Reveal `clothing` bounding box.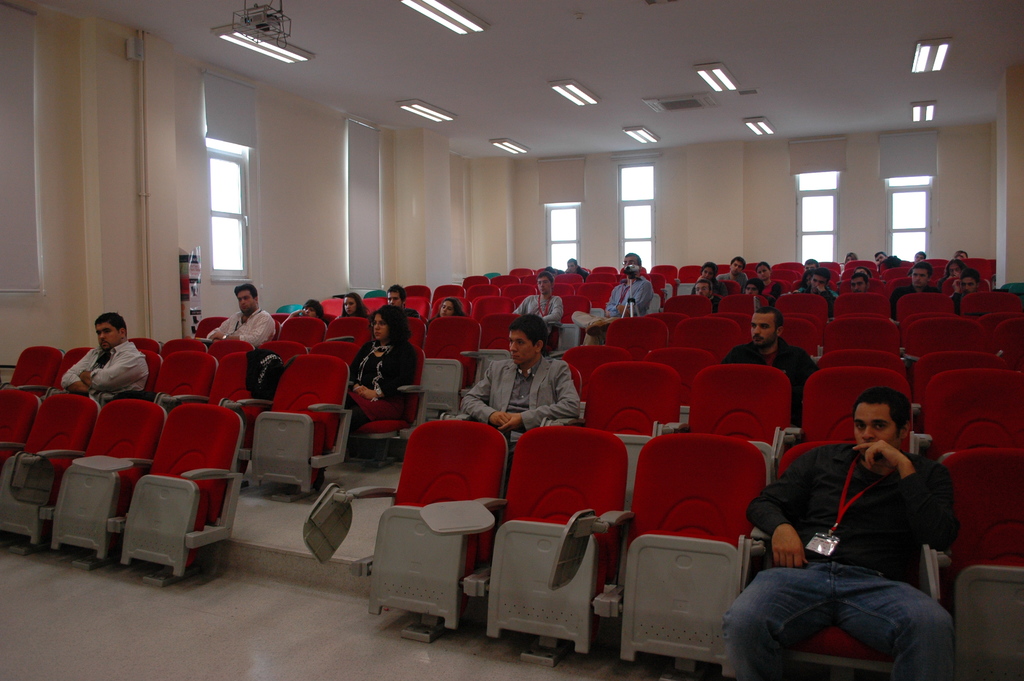
Revealed: bbox(720, 338, 819, 427).
